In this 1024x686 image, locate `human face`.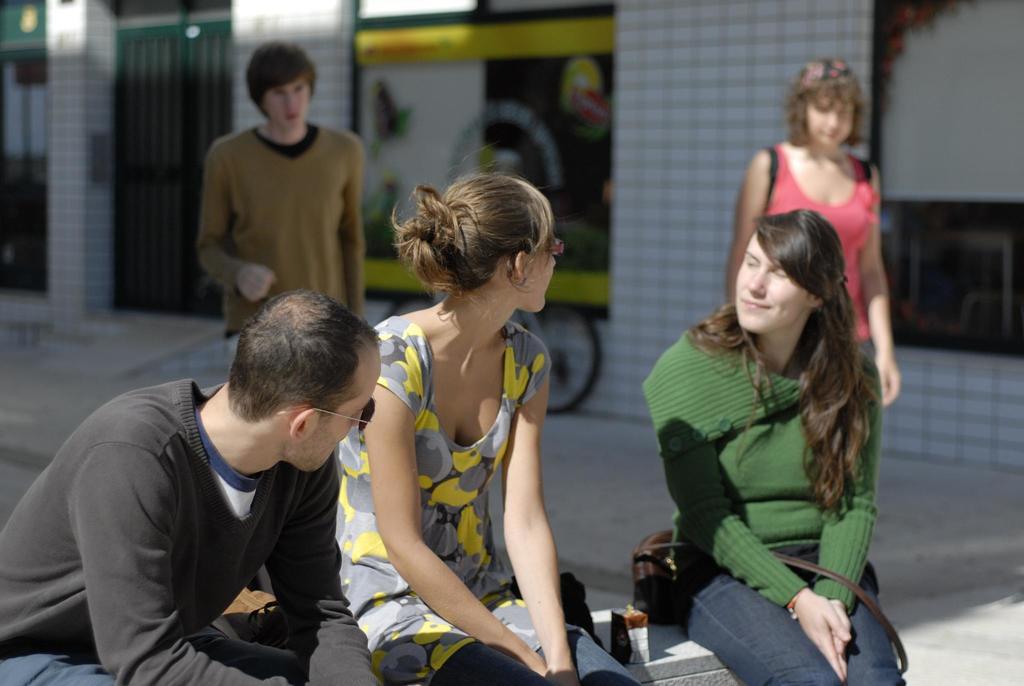
Bounding box: locate(292, 357, 376, 468).
